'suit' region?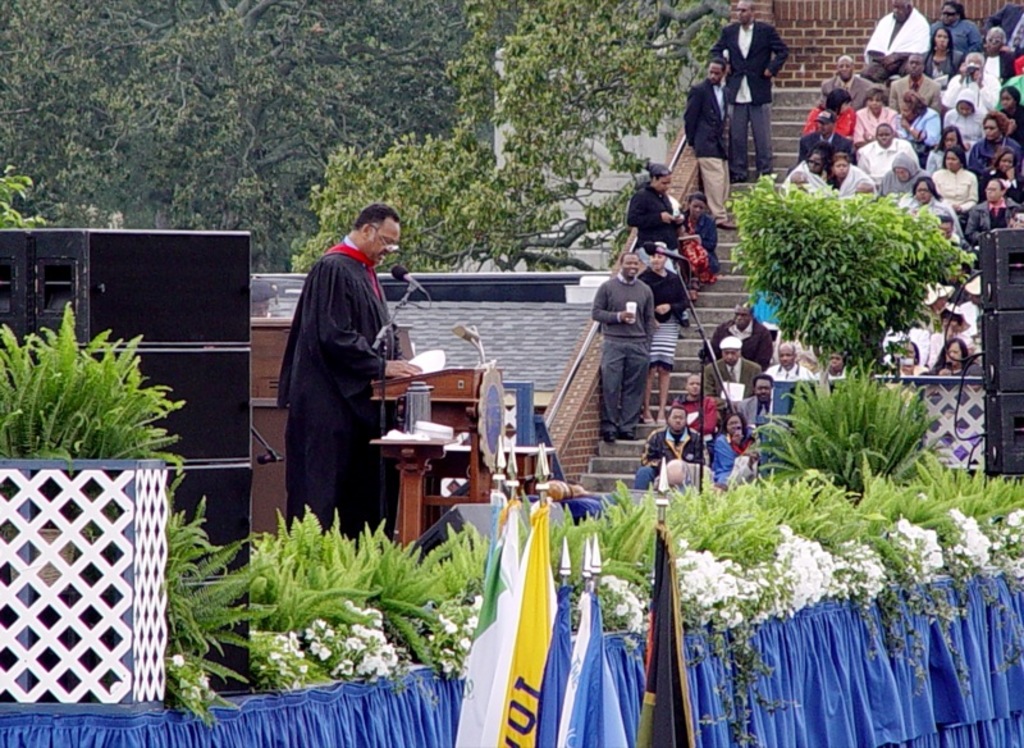
bbox(818, 70, 877, 114)
